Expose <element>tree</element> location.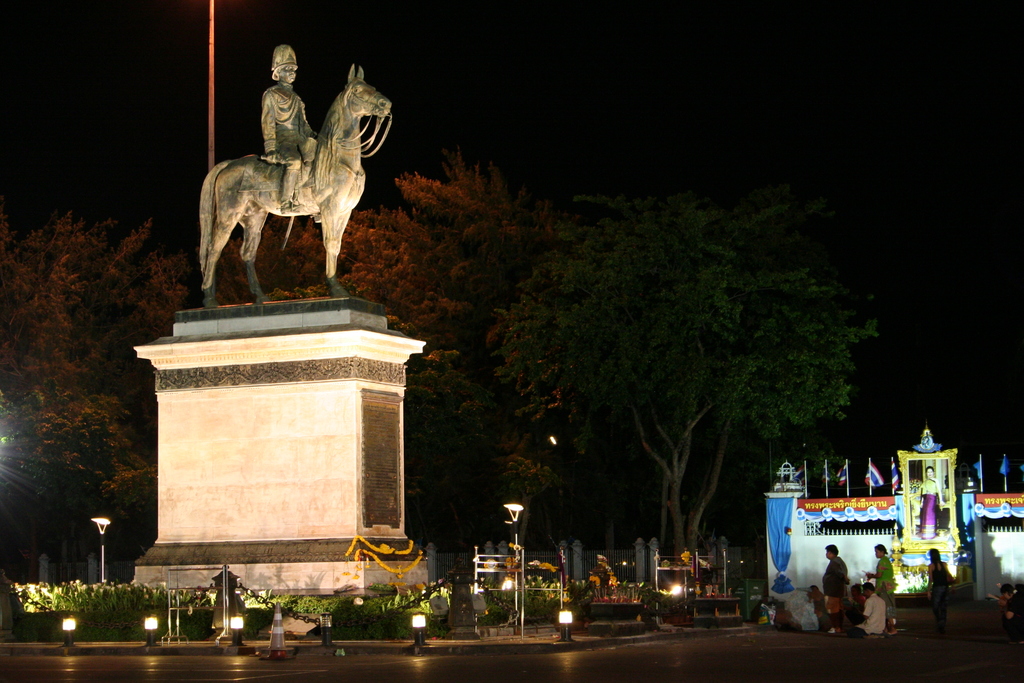
Exposed at detection(490, 144, 875, 581).
